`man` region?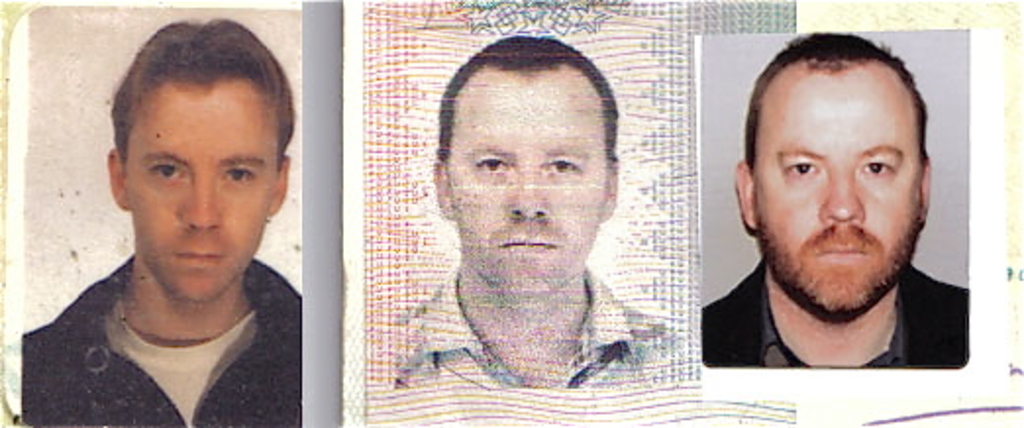
select_region(26, 14, 330, 426)
